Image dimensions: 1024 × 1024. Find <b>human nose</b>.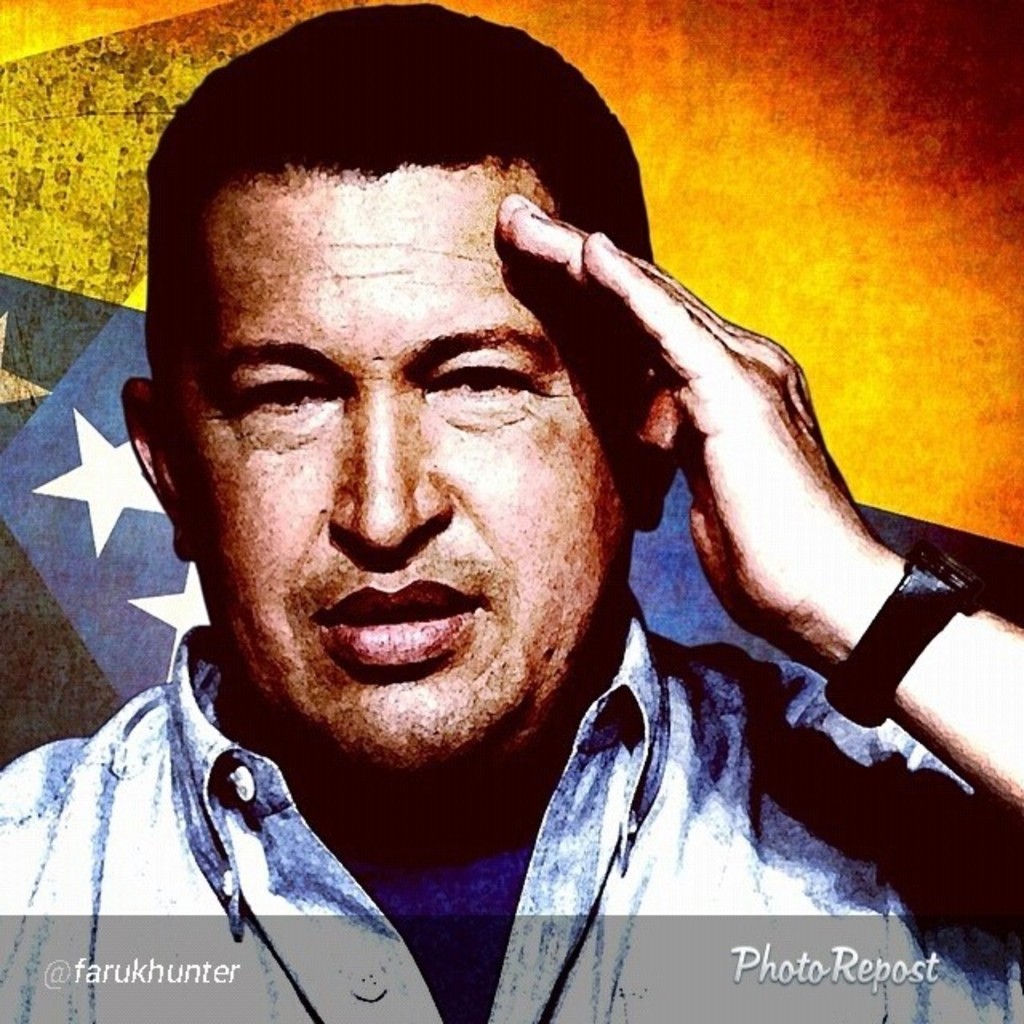
[330, 381, 448, 555].
